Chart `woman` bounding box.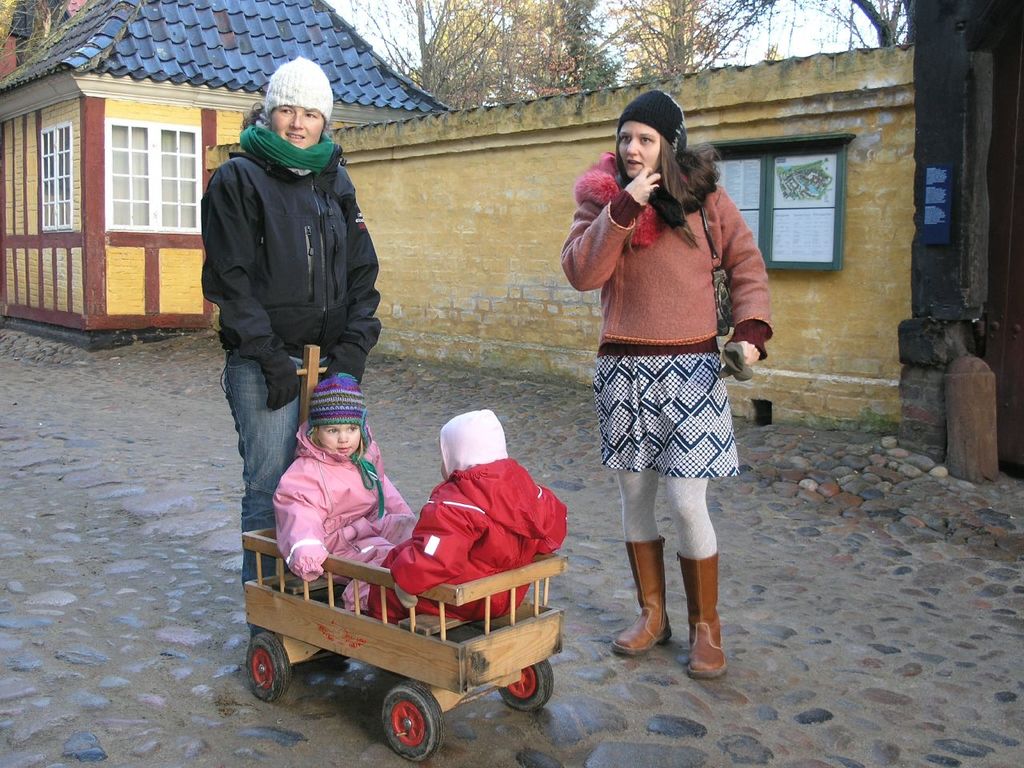
Charted: 554, 106, 768, 657.
